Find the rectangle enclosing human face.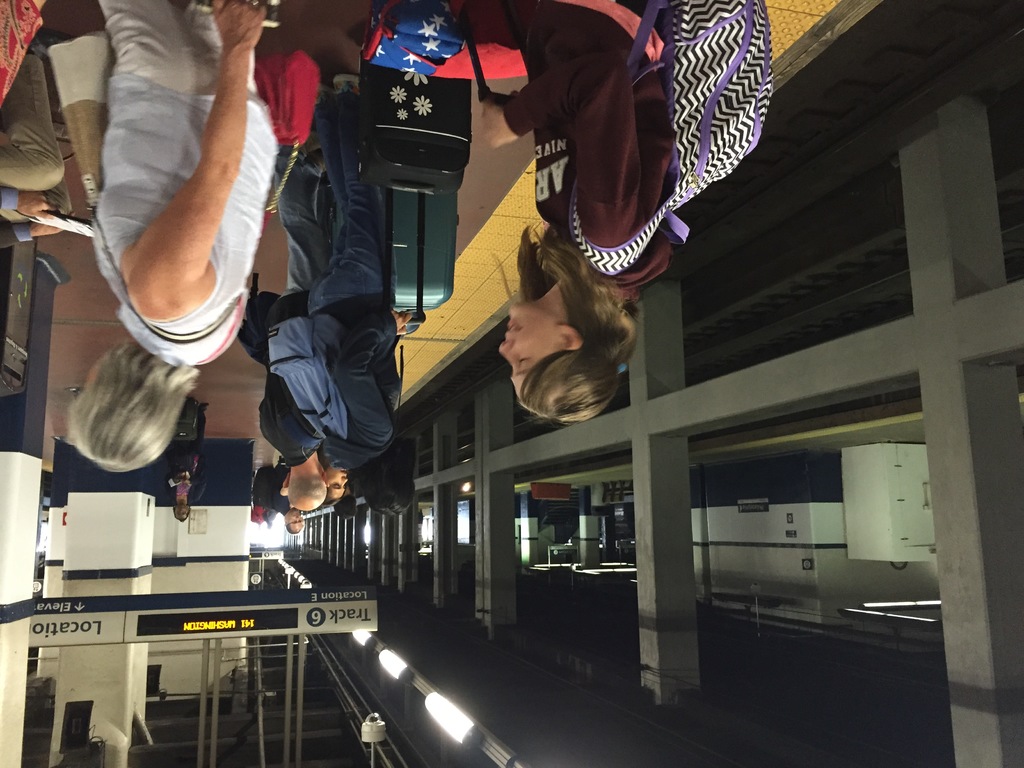
left=329, top=468, right=349, bottom=497.
